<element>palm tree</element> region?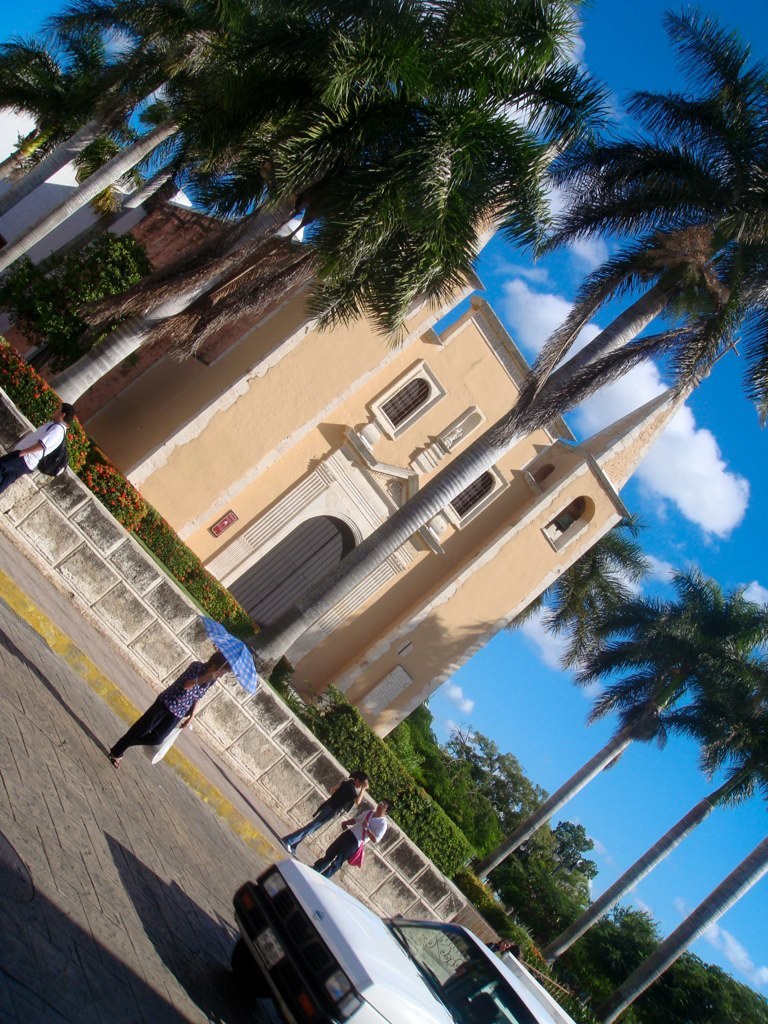
left=523, top=716, right=752, bottom=976
